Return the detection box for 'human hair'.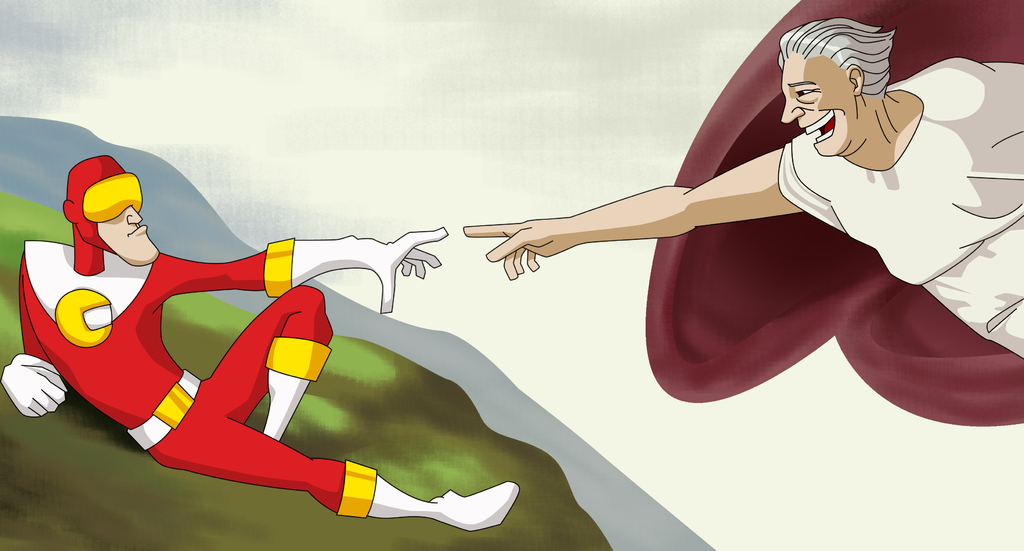
bbox=[776, 24, 901, 97].
